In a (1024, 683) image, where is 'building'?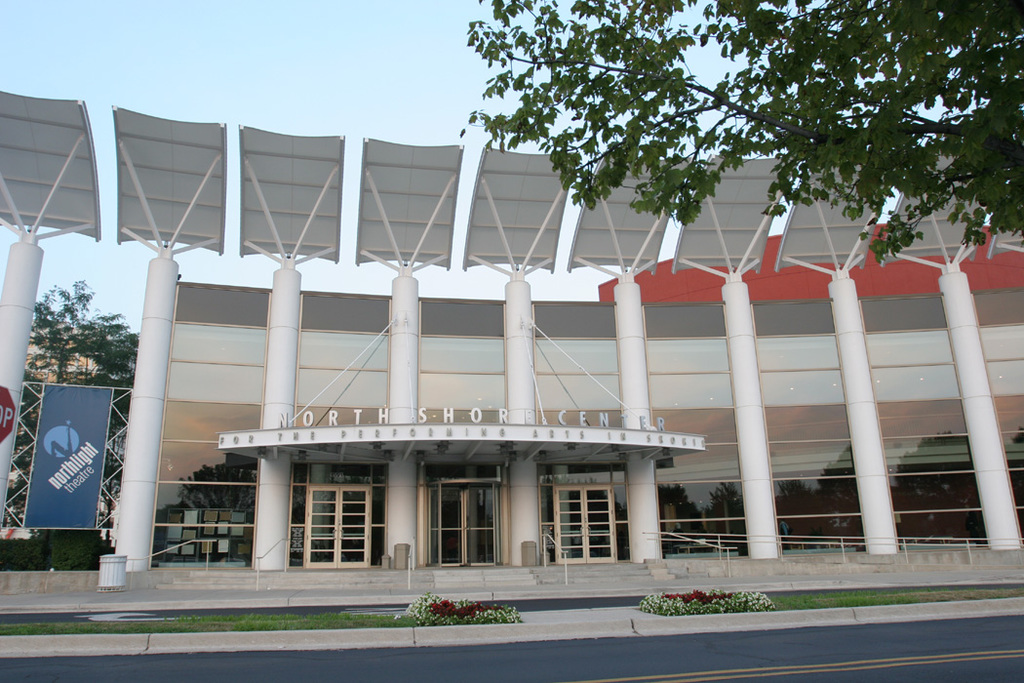
110:105:1023:592.
